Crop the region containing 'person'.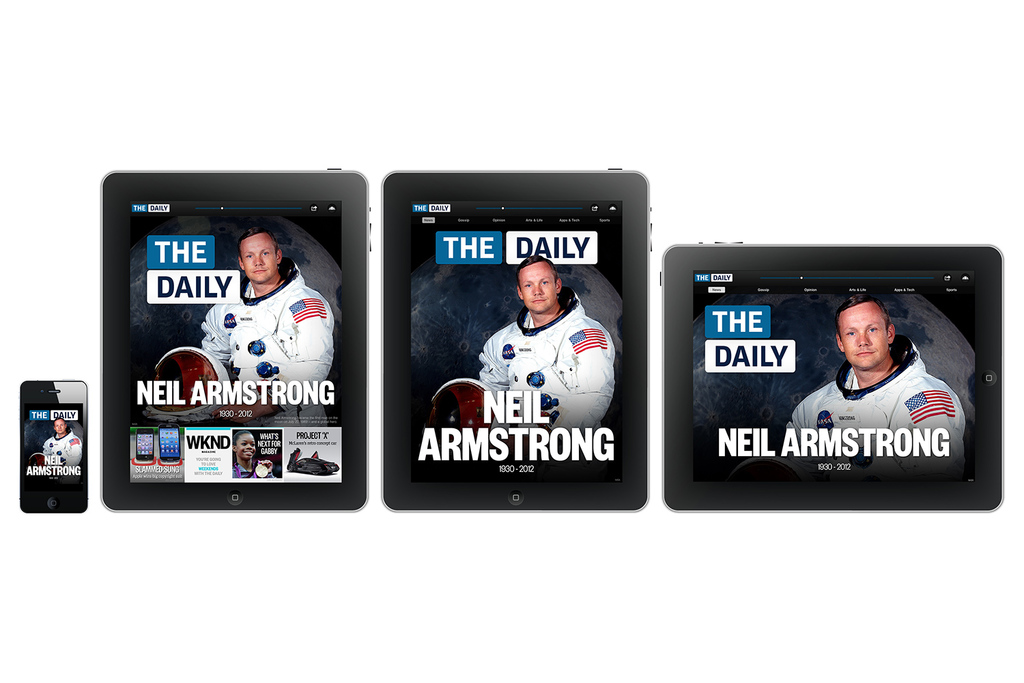
Crop region: select_region(197, 222, 337, 431).
